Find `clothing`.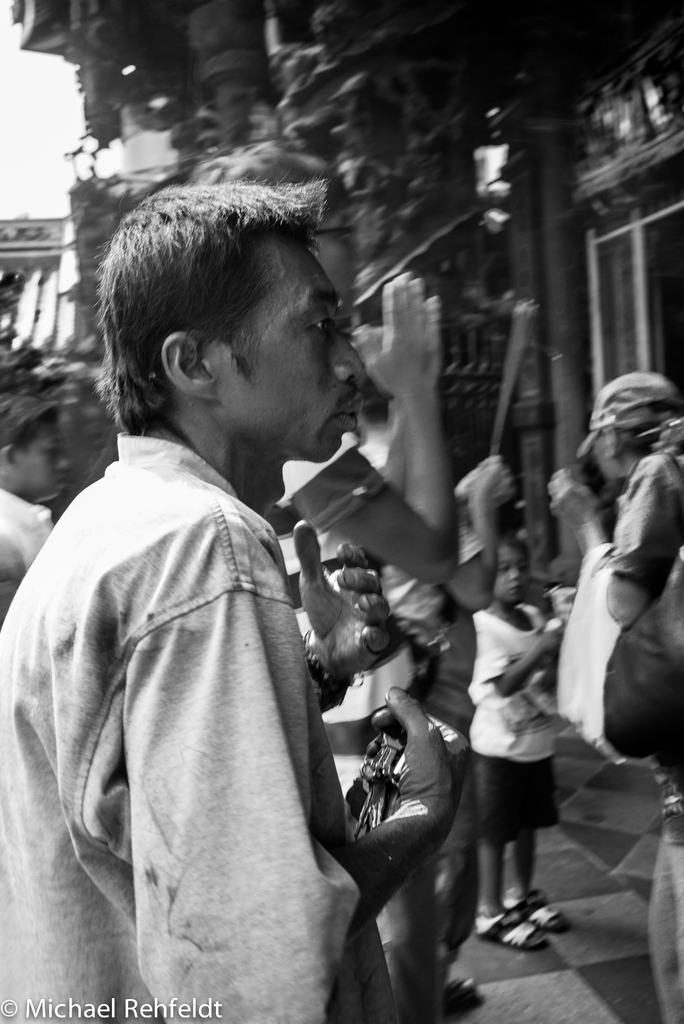
crop(586, 465, 683, 1019).
